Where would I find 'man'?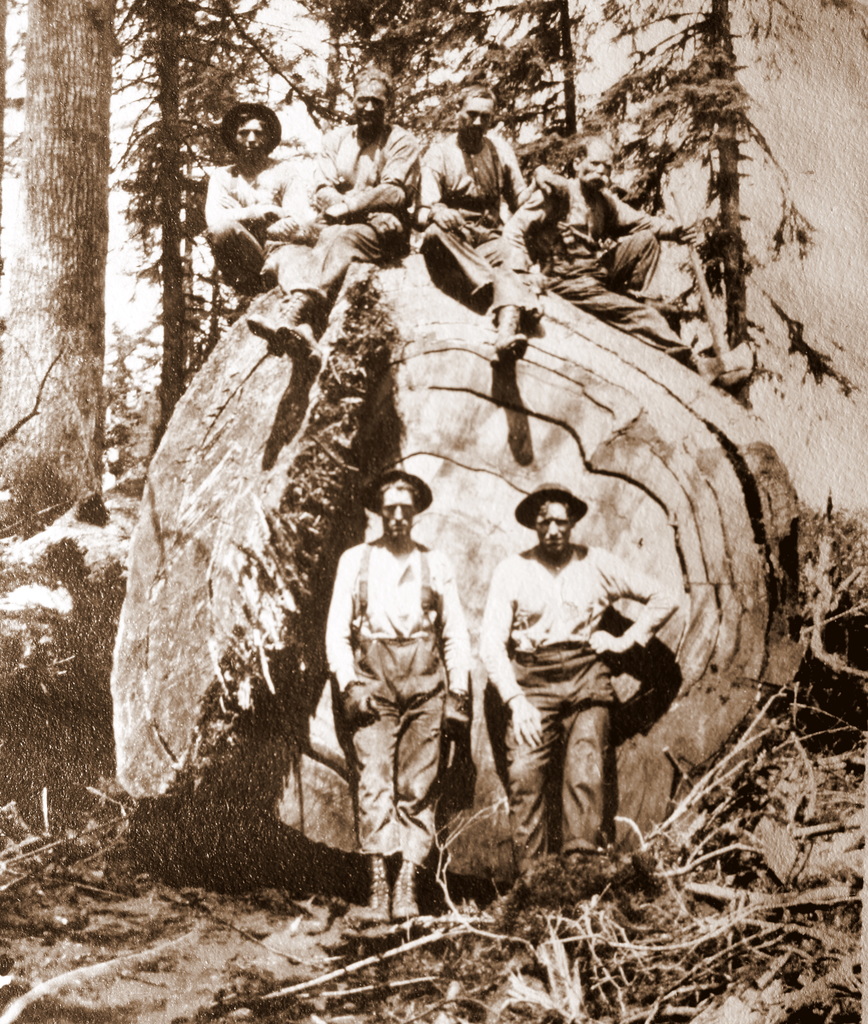
At left=478, top=469, right=664, bottom=881.
